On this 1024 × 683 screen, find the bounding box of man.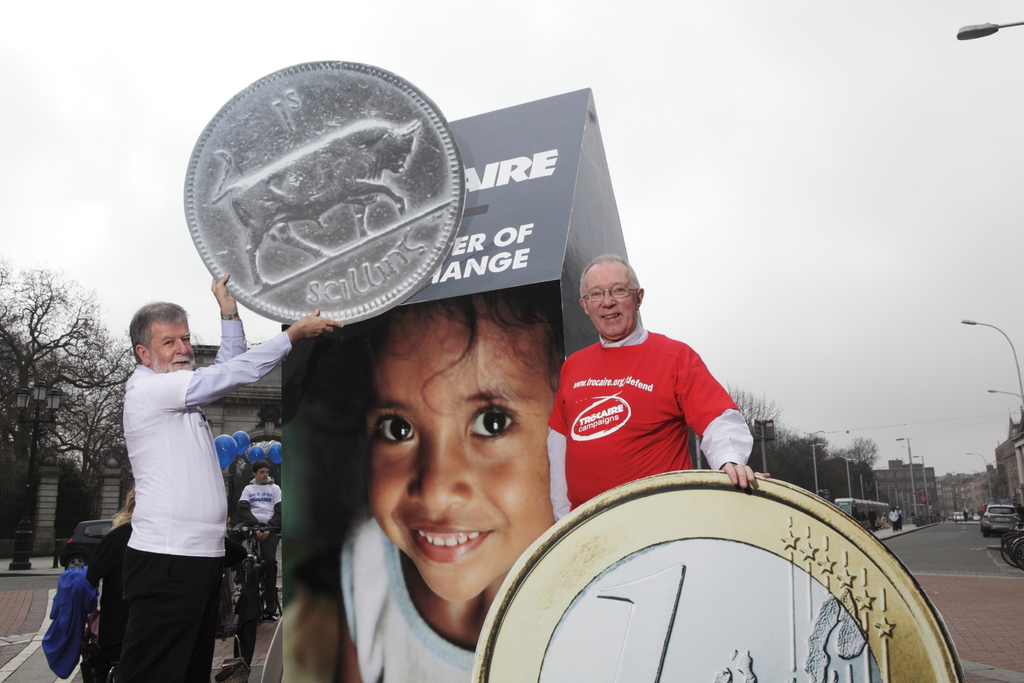
Bounding box: [513, 259, 782, 531].
